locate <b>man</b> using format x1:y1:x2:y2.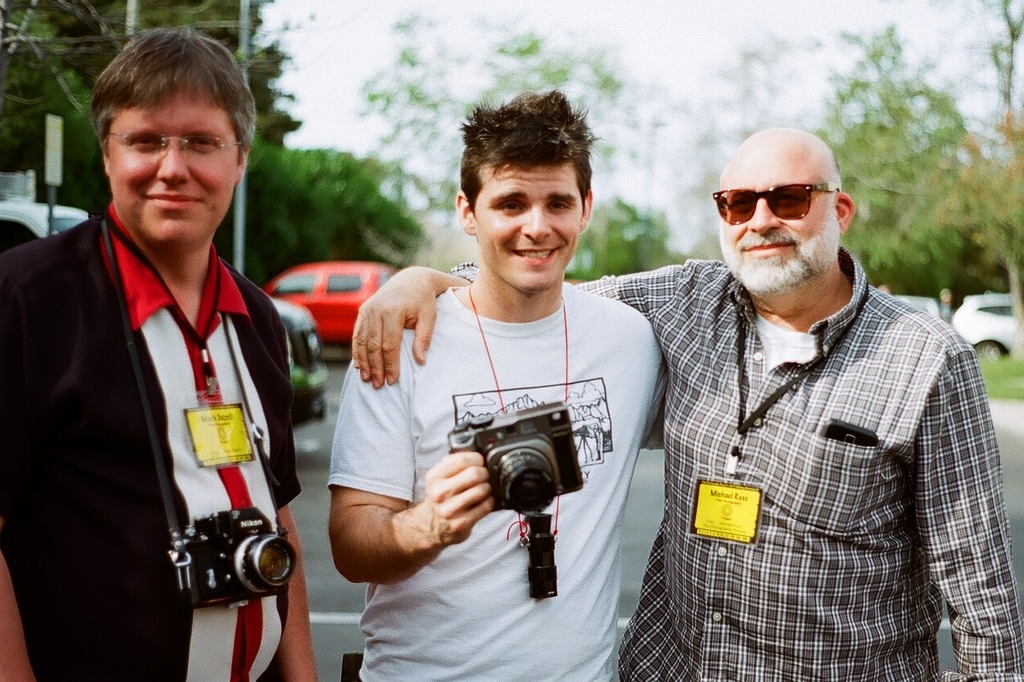
11:46:320:660.
